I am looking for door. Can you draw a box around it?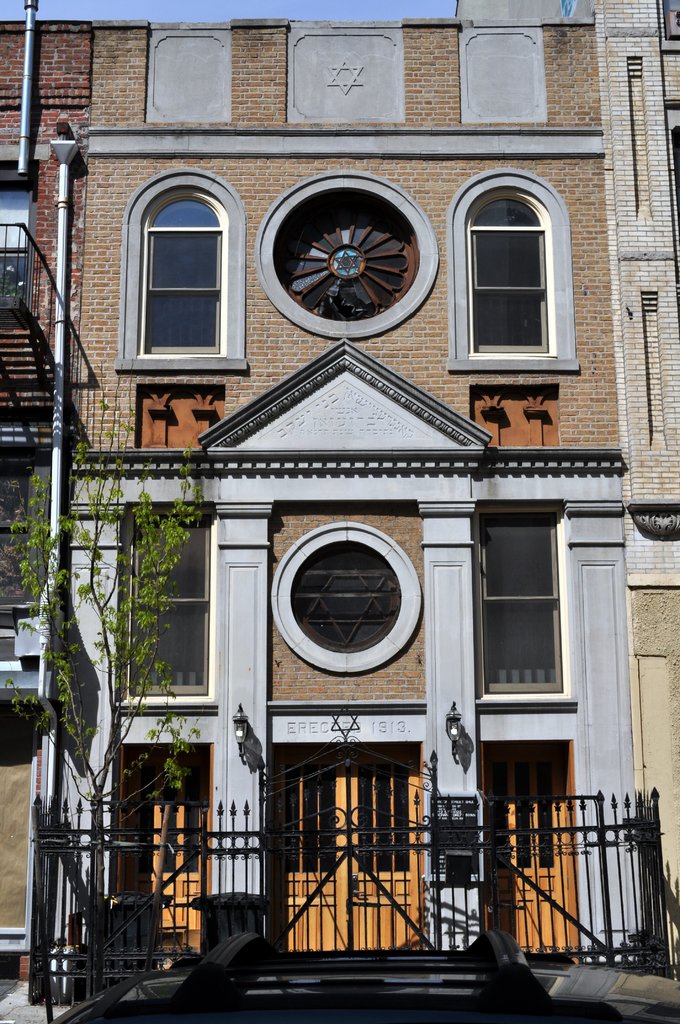
Sure, the bounding box is 488:744:569:954.
